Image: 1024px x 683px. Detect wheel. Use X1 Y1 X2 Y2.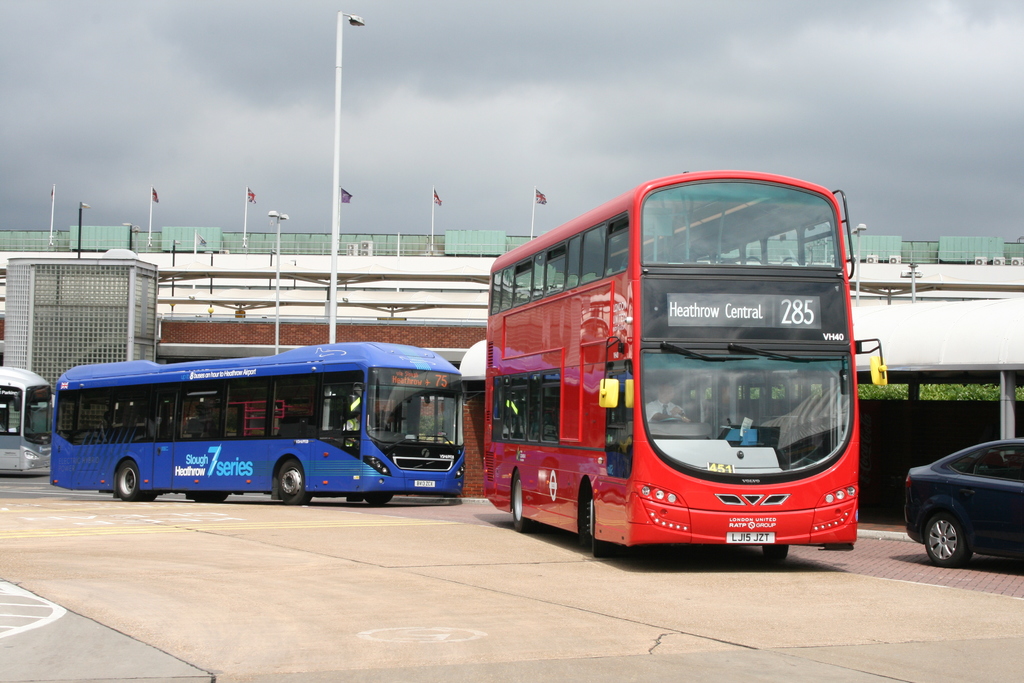
195 493 219 502.
